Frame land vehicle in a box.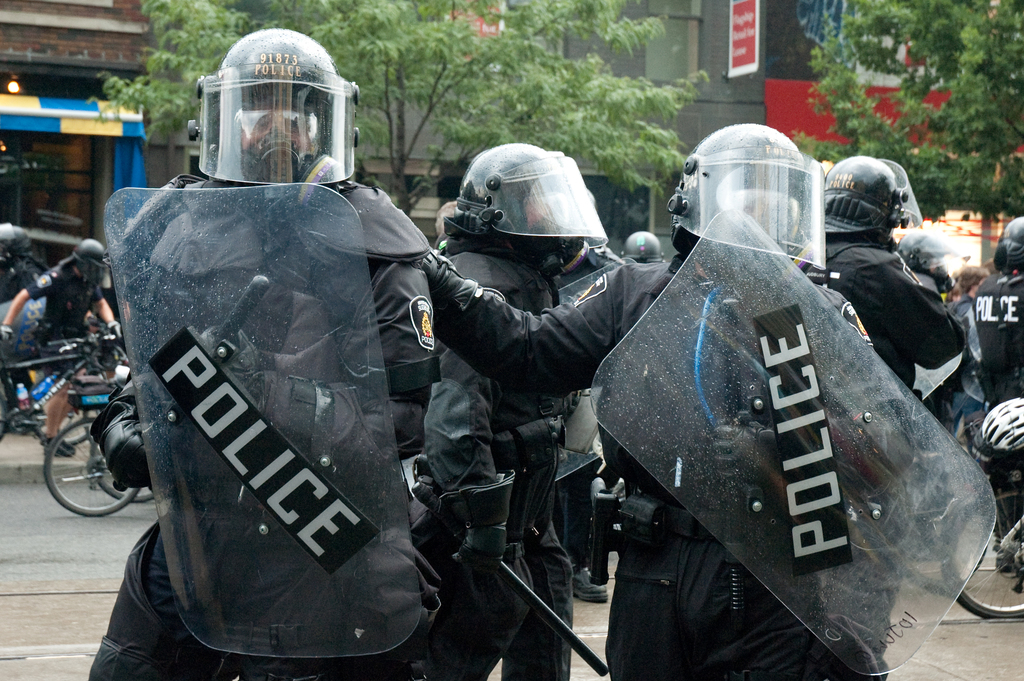
[x1=940, y1=453, x2=1023, y2=620].
